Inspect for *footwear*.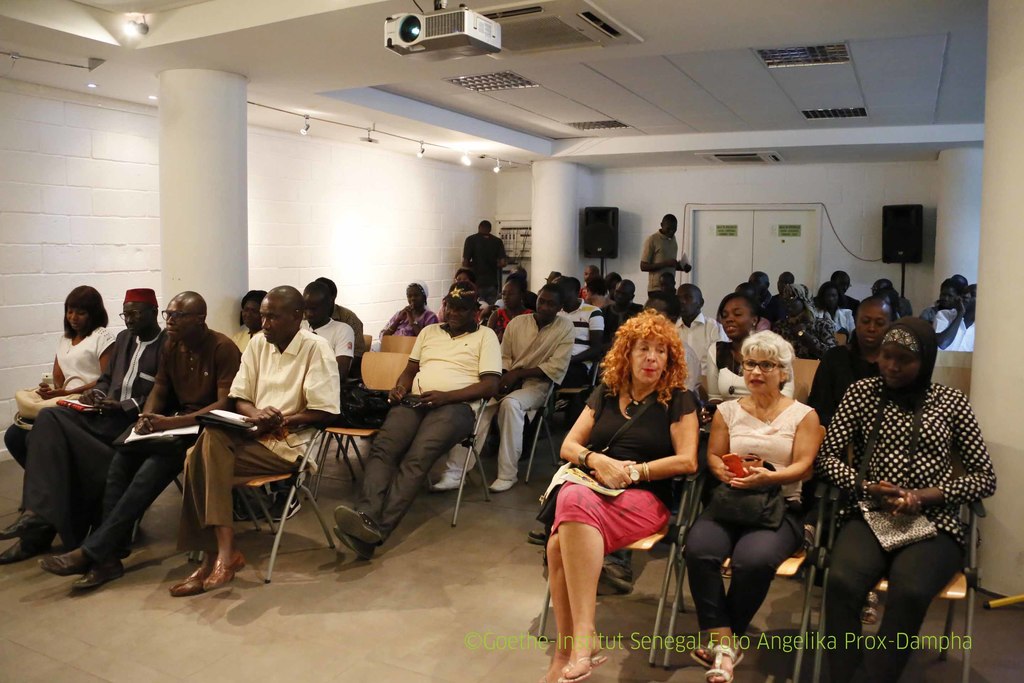
Inspection: x1=39, y1=551, x2=88, y2=572.
